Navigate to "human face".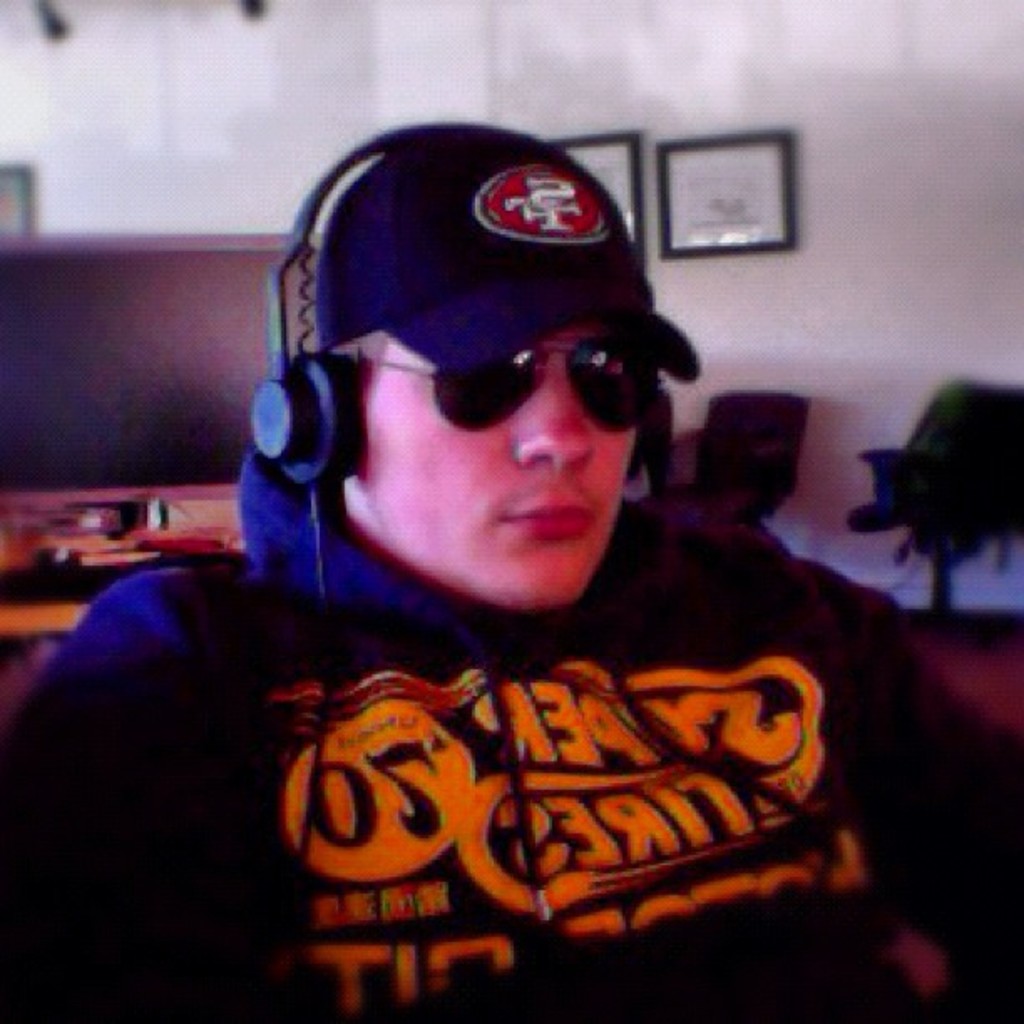
Navigation target: 340 323 637 619.
